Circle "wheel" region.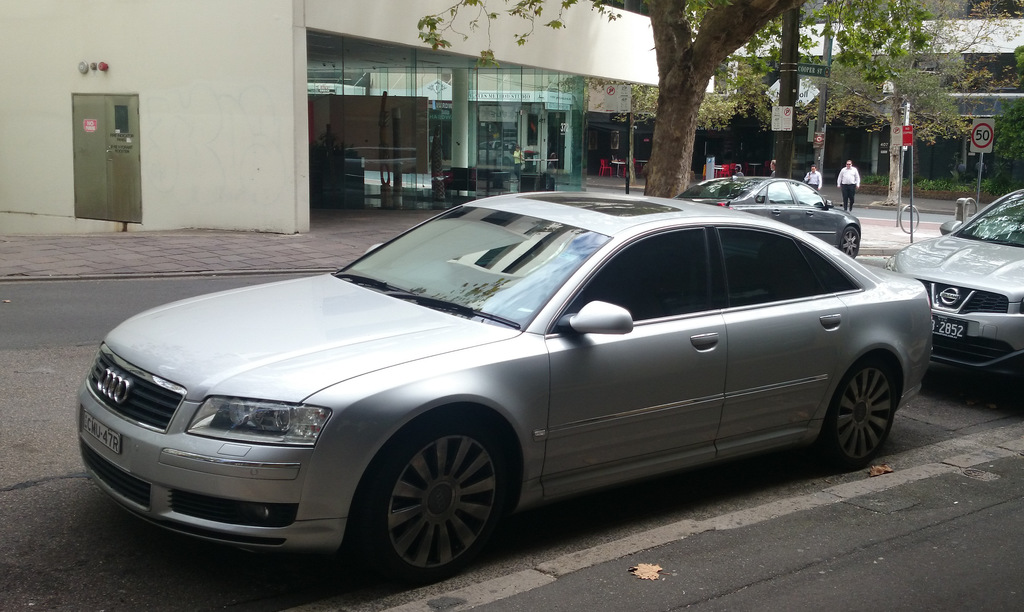
Region: left=347, top=413, right=520, bottom=591.
